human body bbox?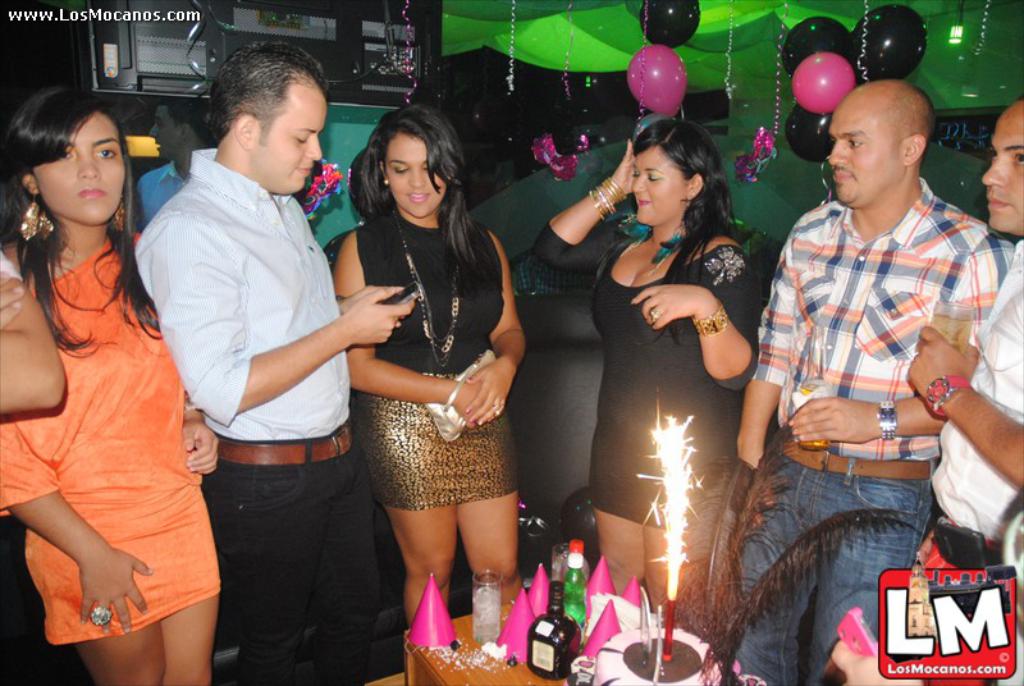
904:241:1023:562
